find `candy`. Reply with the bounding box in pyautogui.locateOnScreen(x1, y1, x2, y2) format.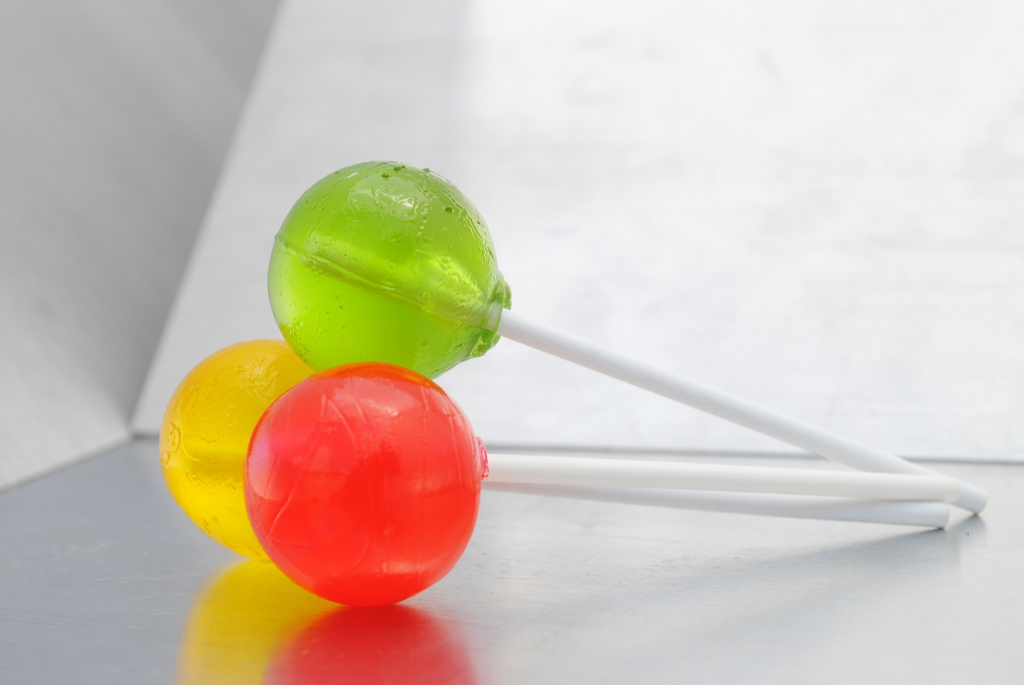
pyautogui.locateOnScreen(269, 156, 516, 382).
